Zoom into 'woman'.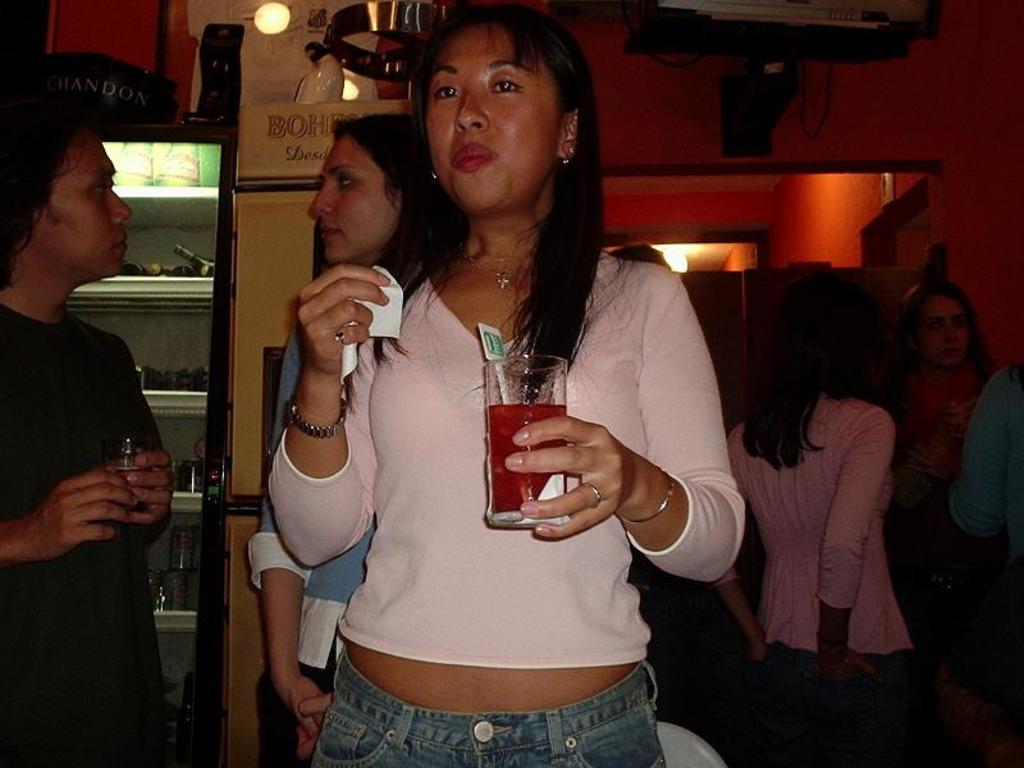
Zoom target: (882,270,998,541).
